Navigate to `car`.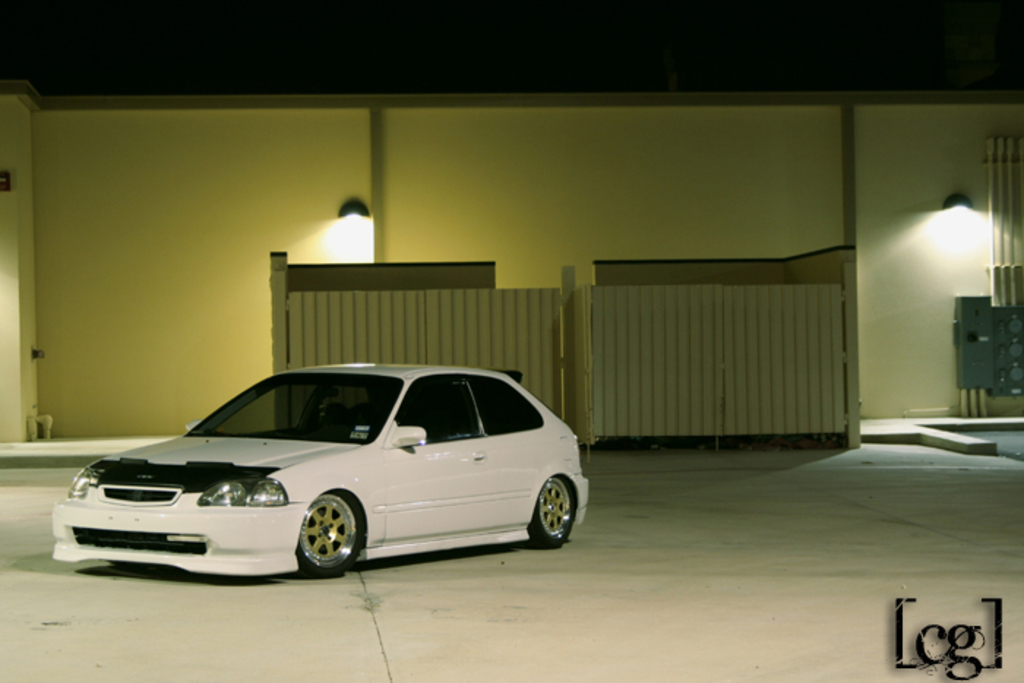
Navigation target: [x1=51, y1=361, x2=592, y2=579].
